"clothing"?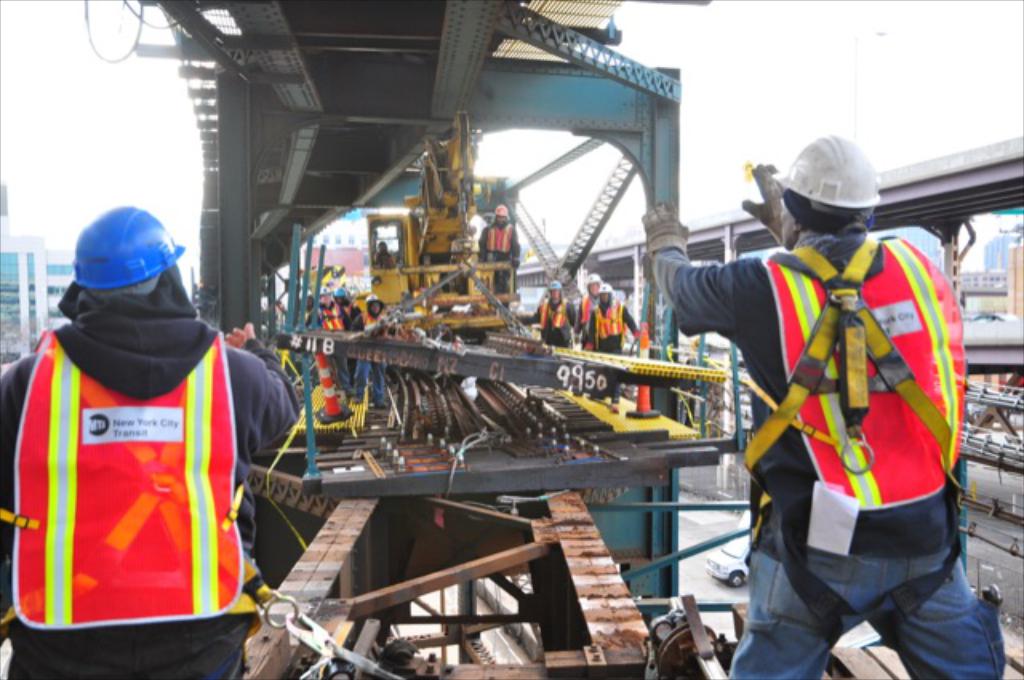
rect(579, 296, 587, 346)
